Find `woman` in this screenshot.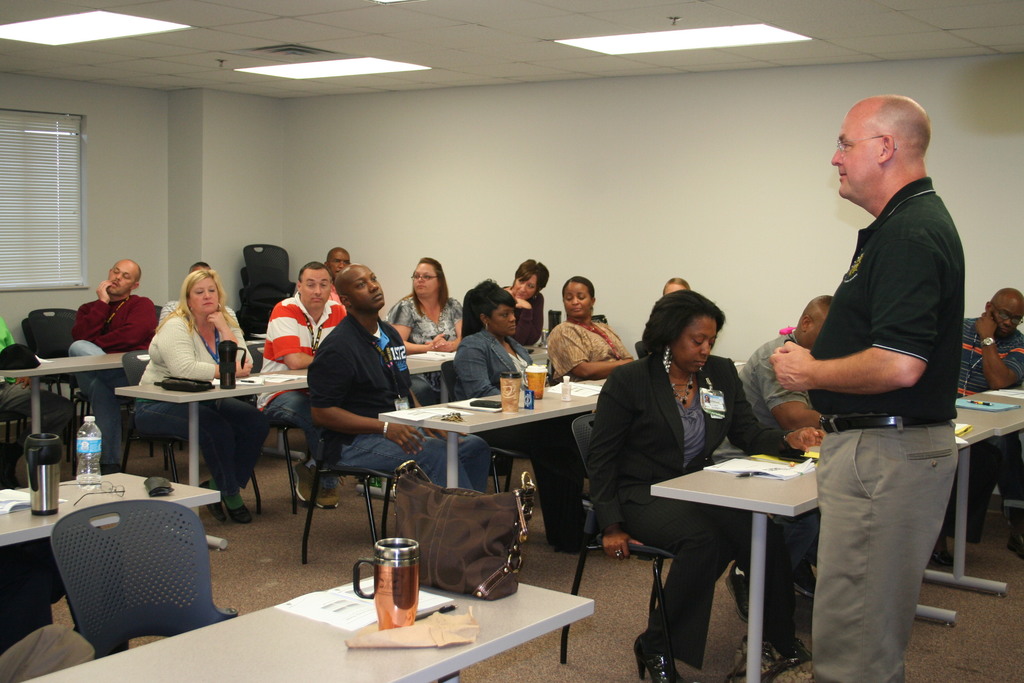
The bounding box for `woman` is [left=541, top=273, right=662, bottom=390].
